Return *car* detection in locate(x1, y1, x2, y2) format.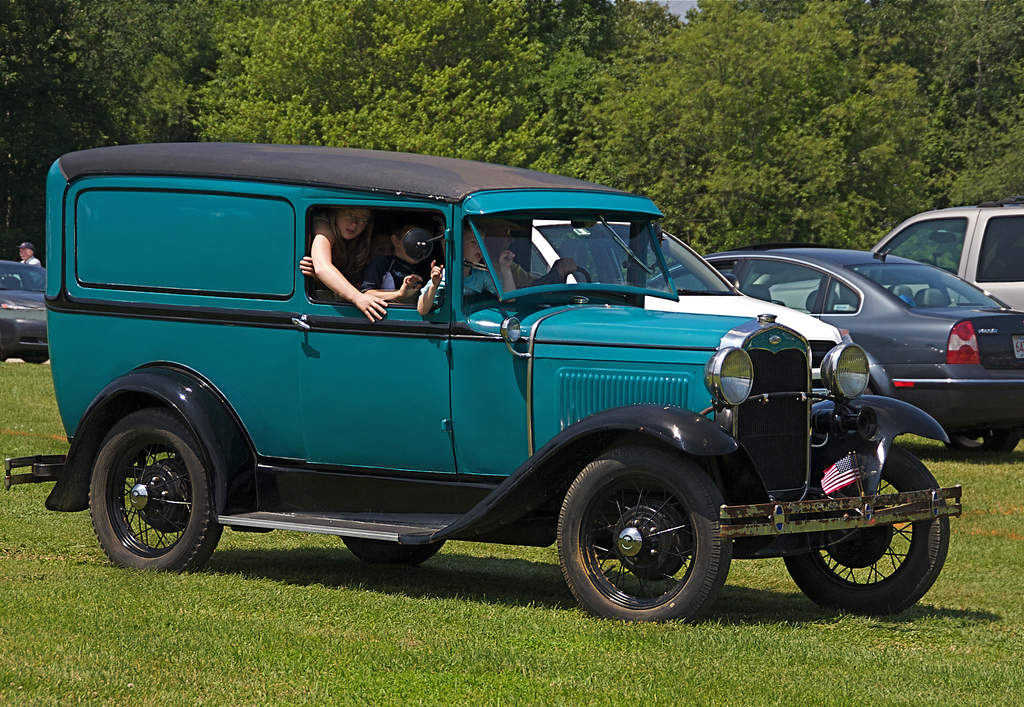
locate(645, 244, 1023, 456).
